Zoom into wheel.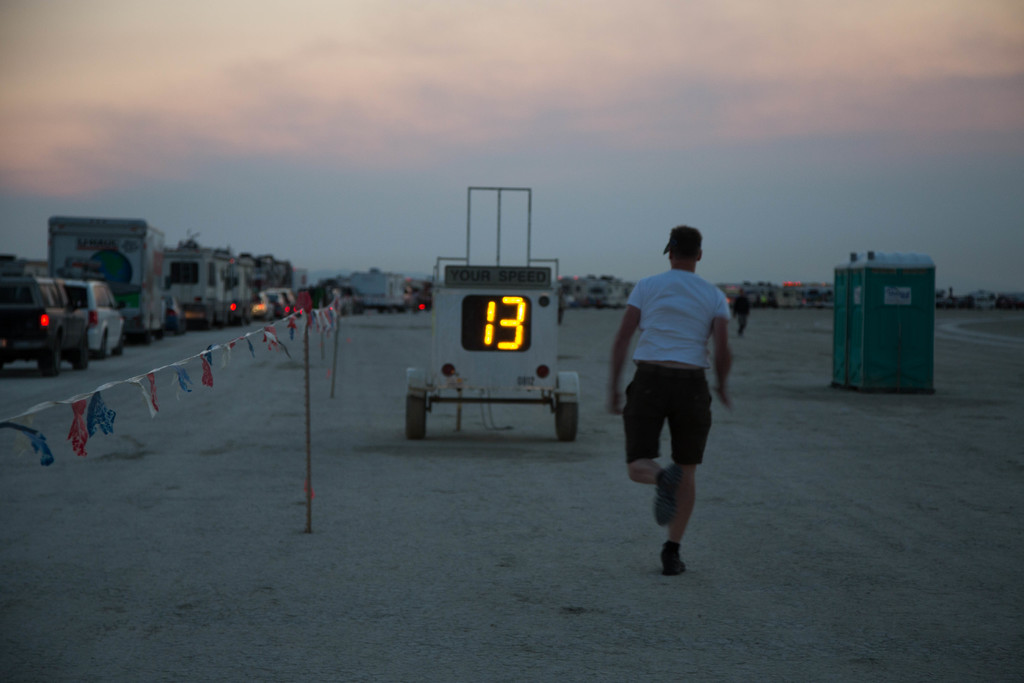
Zoom target: (155,322,166,340).
